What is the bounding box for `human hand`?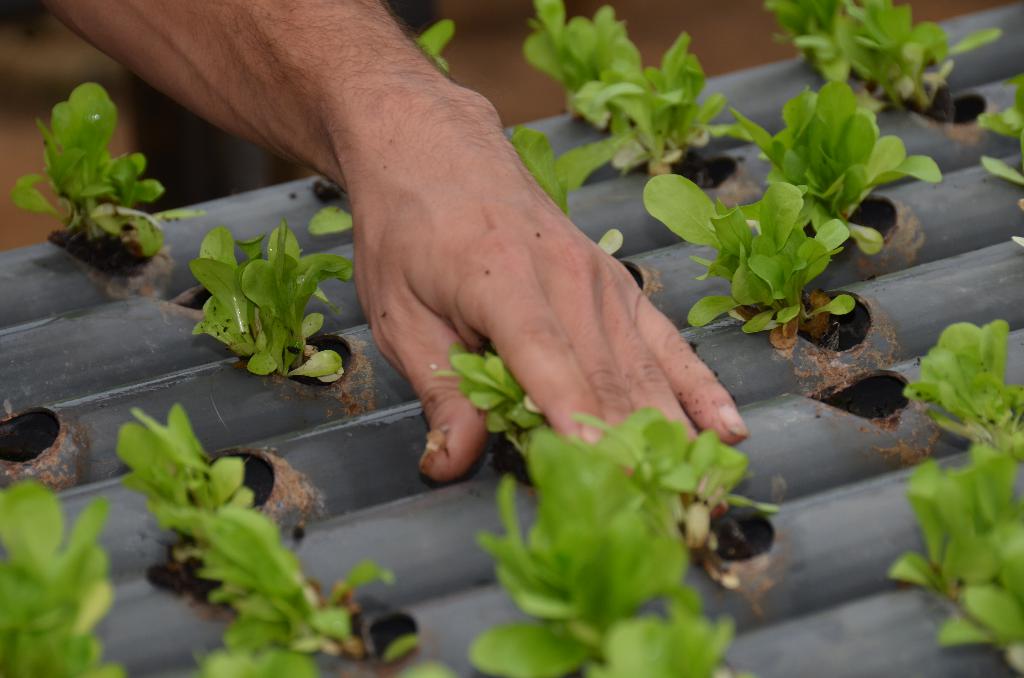
bbox=[195, 20, 739, 488].
